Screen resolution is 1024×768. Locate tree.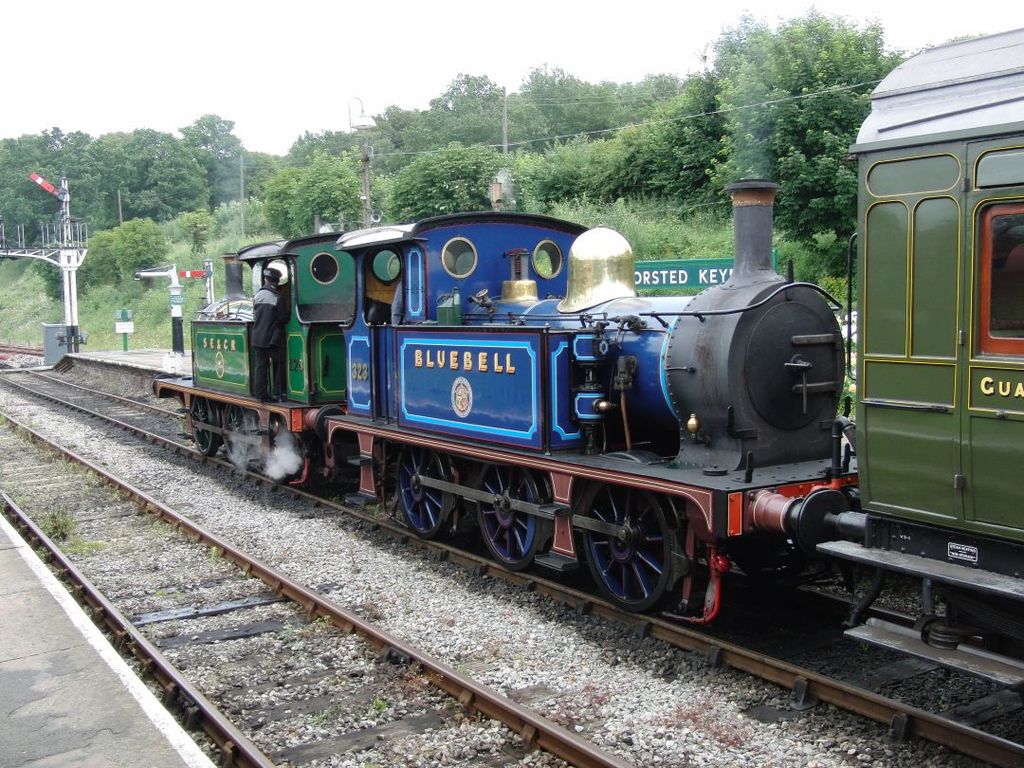
select_region(623, 63, 722, 210).
